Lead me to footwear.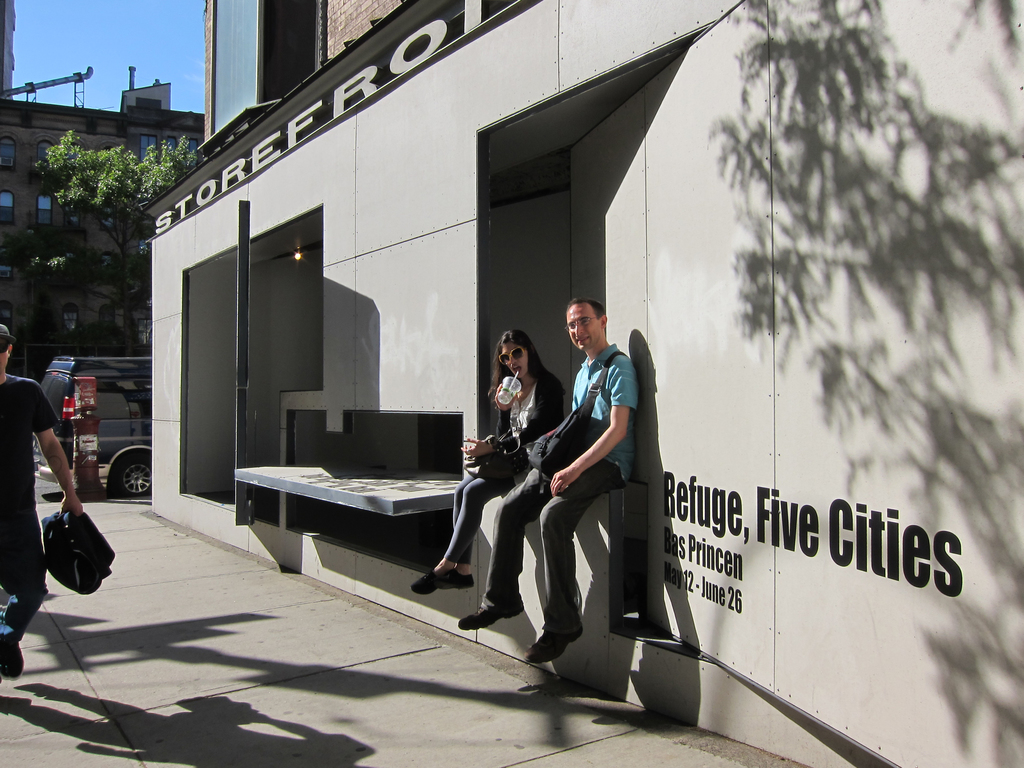
Lead to x1=0, y1=644, x2=26, y2=680.
